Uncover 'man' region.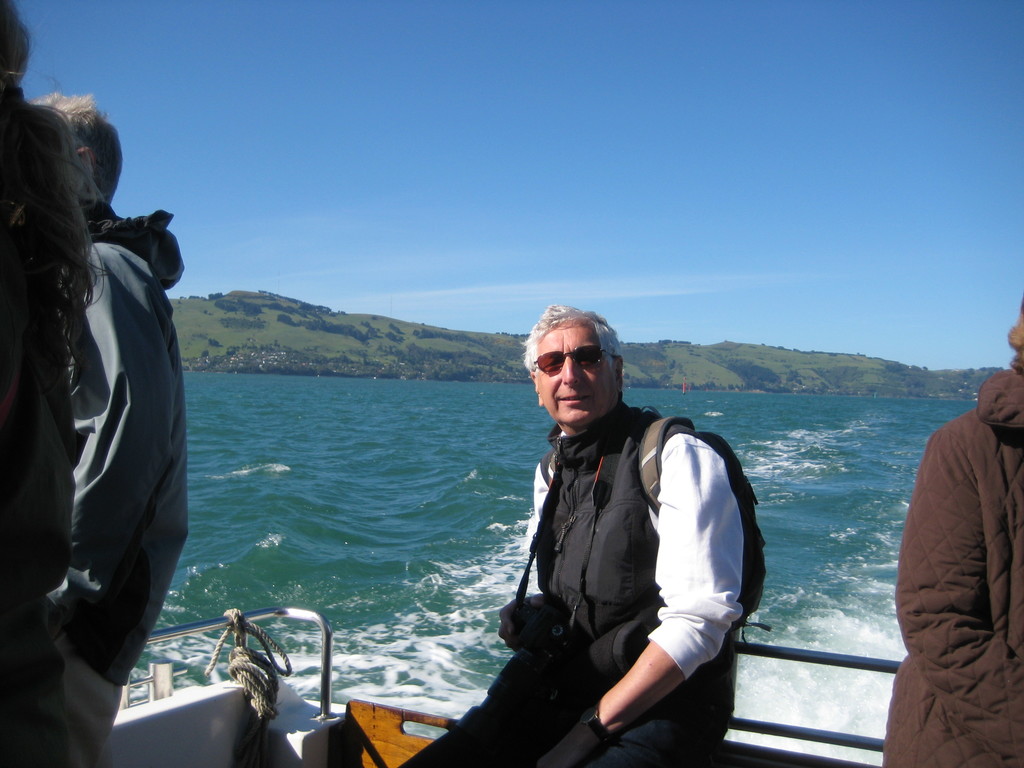
Uncovered: x1=484, y1=307, x2=772, y2=757.
